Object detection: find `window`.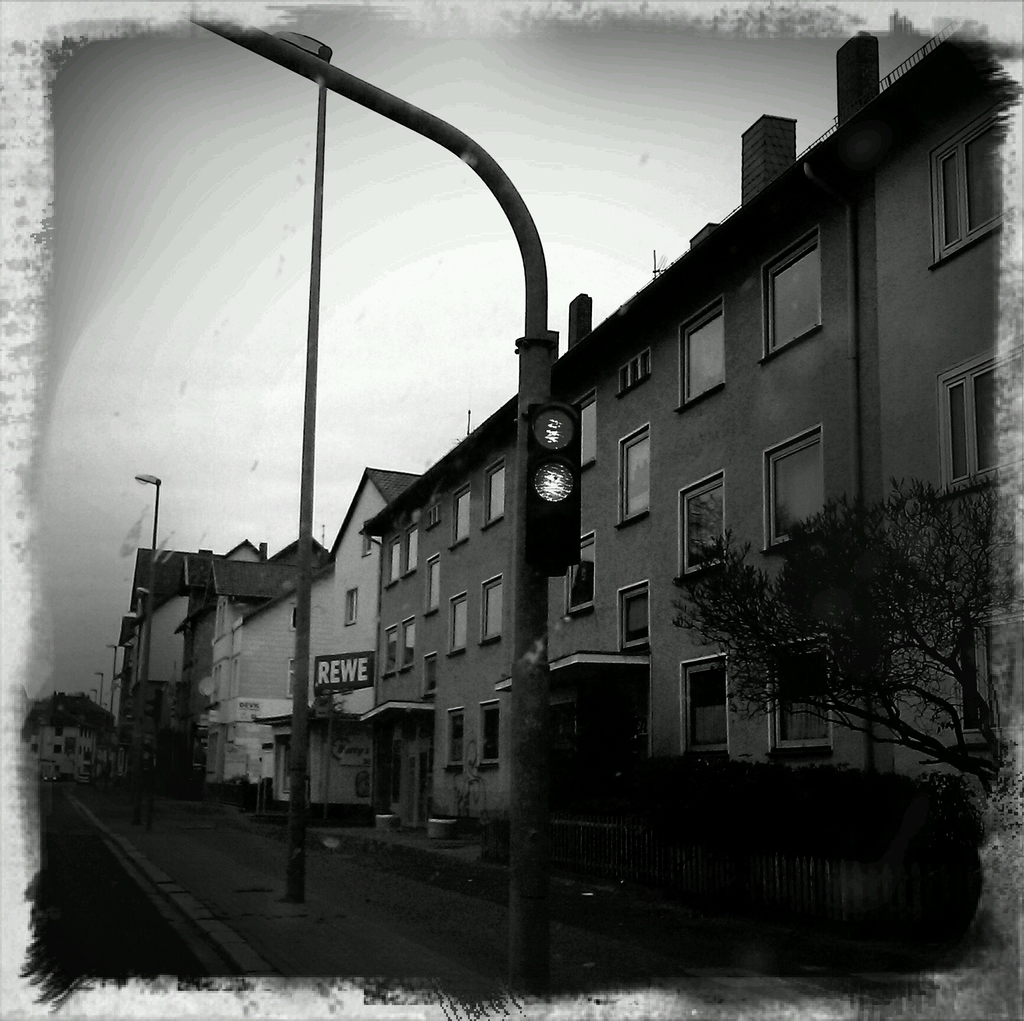
<bbox>617, 570, 657, 657</bbox>.
